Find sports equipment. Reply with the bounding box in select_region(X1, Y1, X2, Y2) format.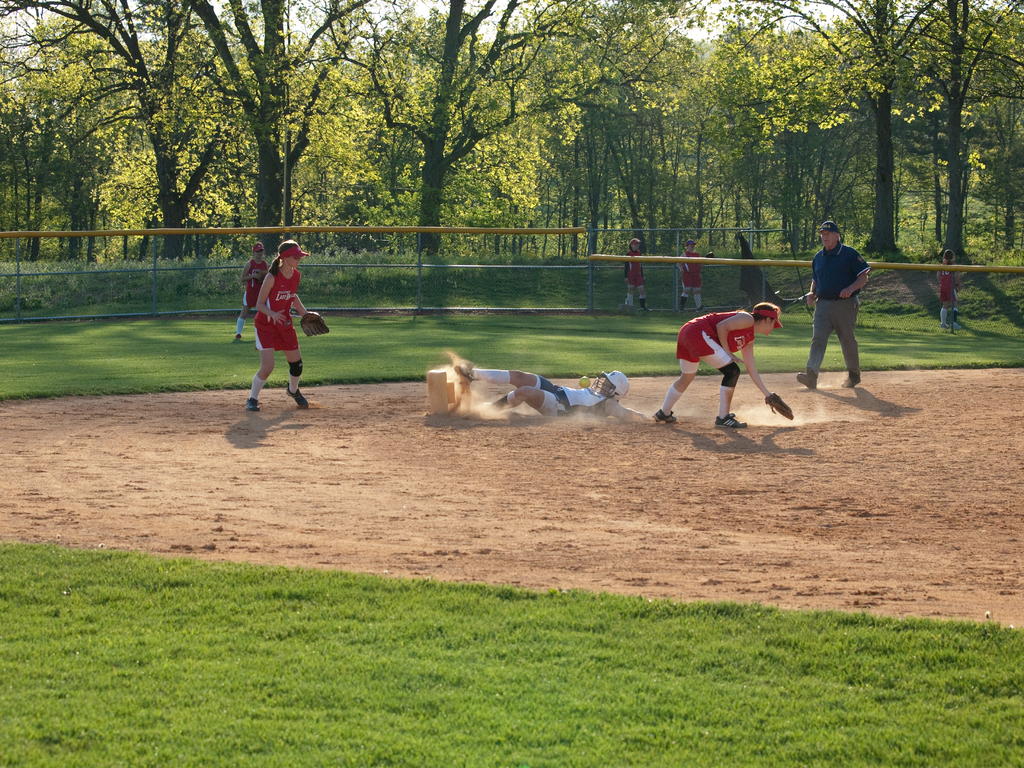
select_region(255, 269, 270, 283).
